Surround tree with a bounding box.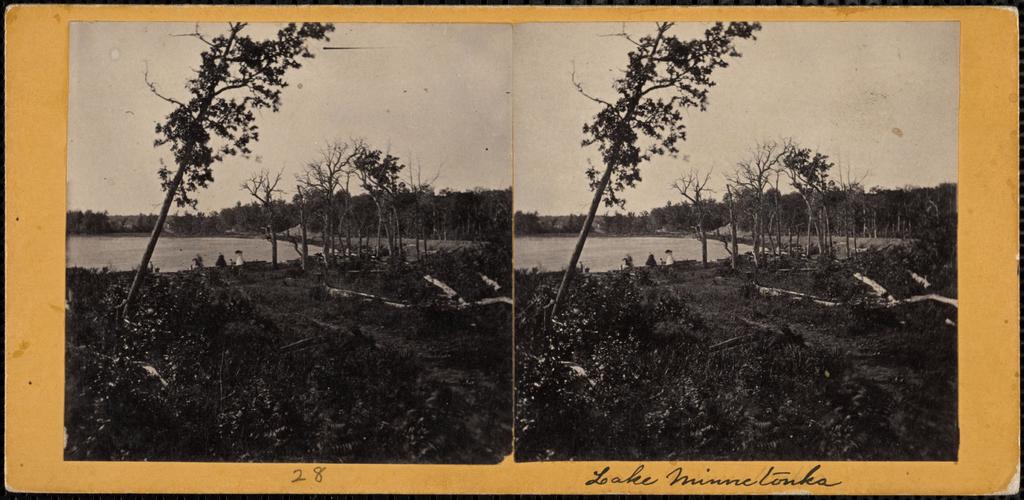
(x1=349, y1=145, x2=413, y2=261).
